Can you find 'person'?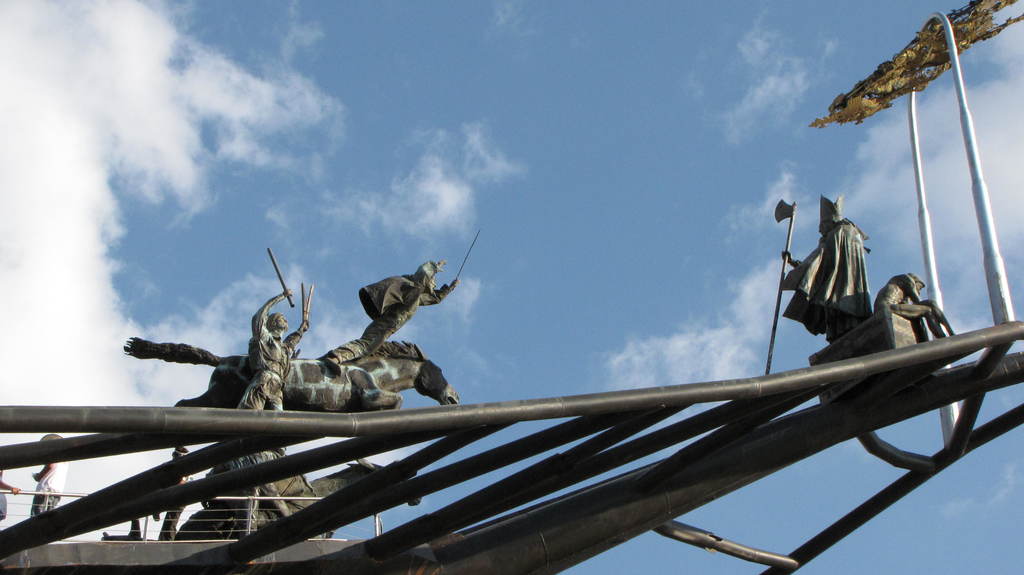
Yes, bounding box: 322,259,461,379.
